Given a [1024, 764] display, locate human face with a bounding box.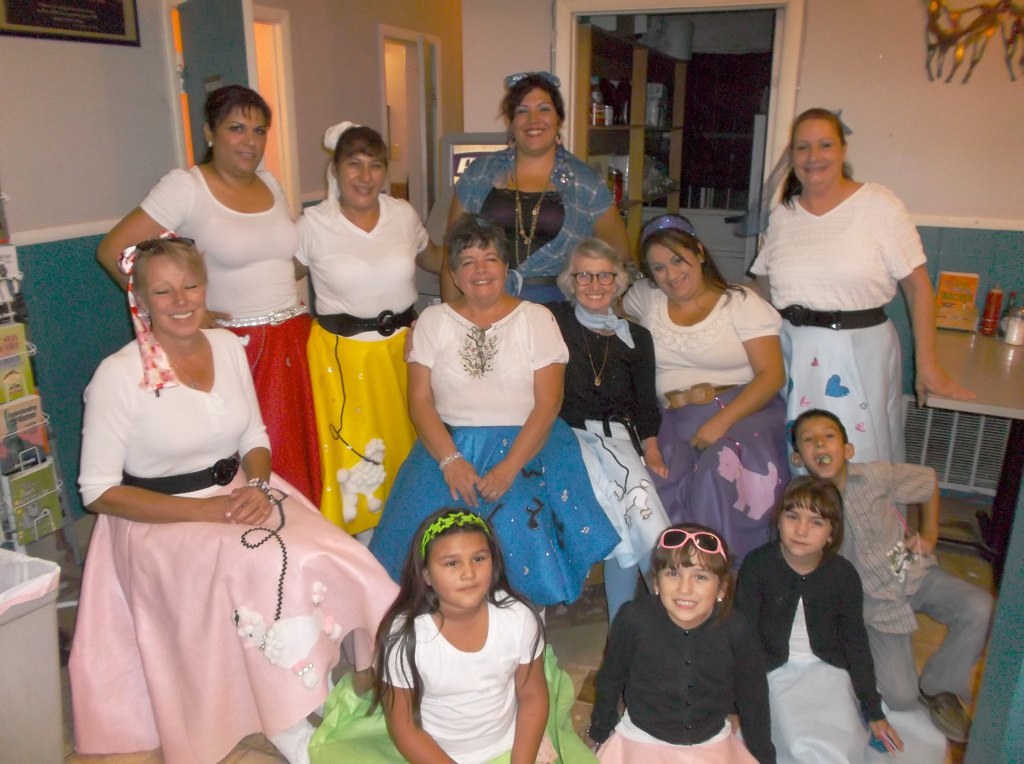
Located: BBox(573, 253, 613, 307).
